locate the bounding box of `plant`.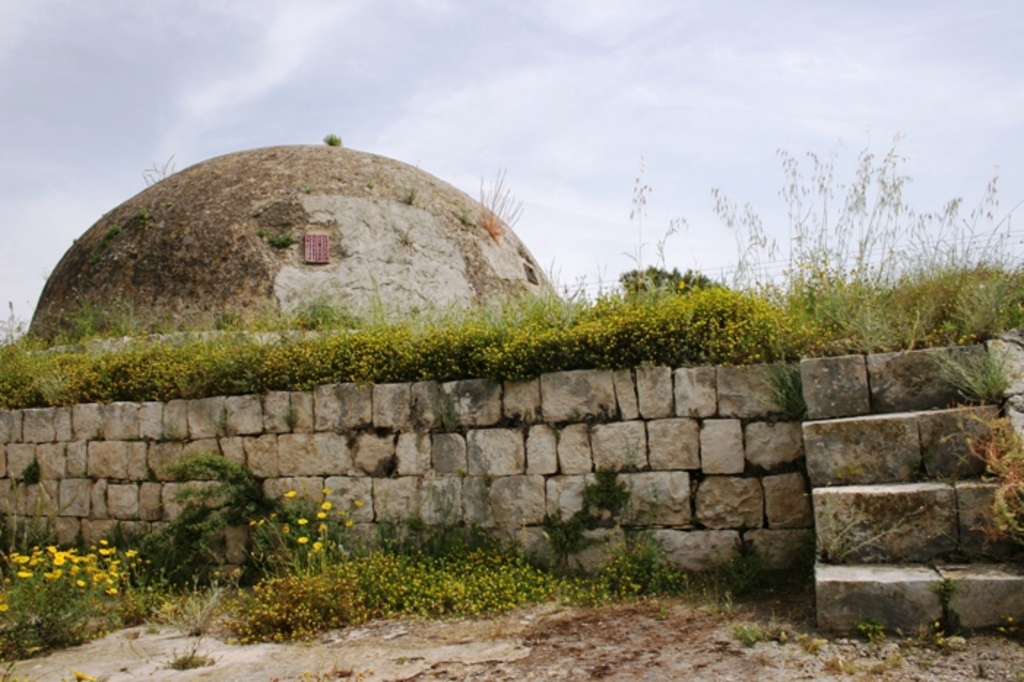
Bounding box: locate(707, 524, 802, 632).
